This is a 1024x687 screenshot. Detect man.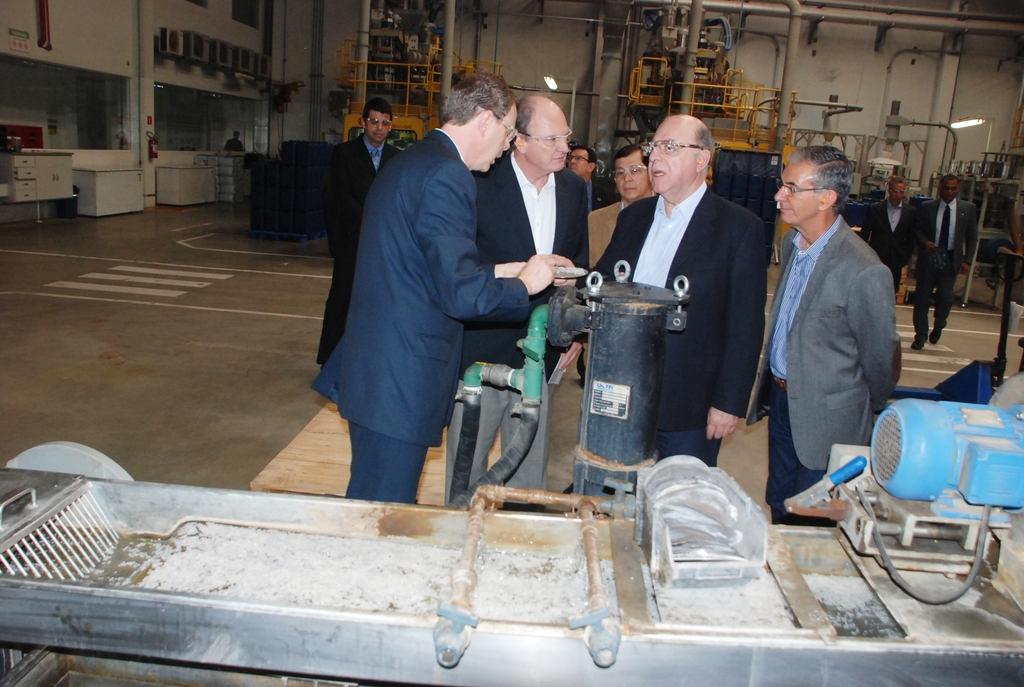
[526, 91, 764, 514].
